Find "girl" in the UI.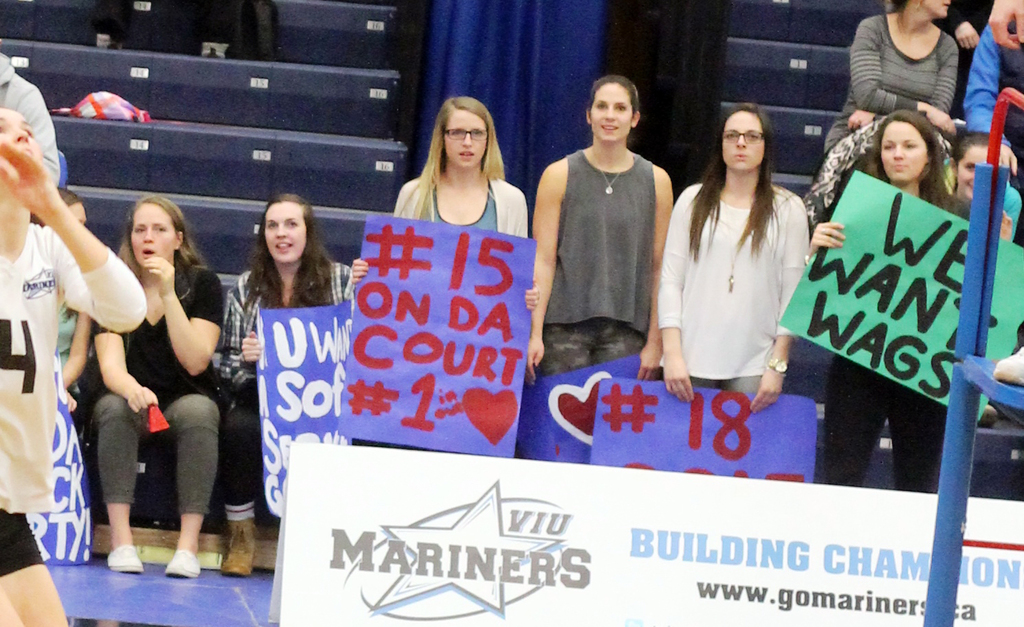
UI element at select_region(812, 111, 1012, 486).
